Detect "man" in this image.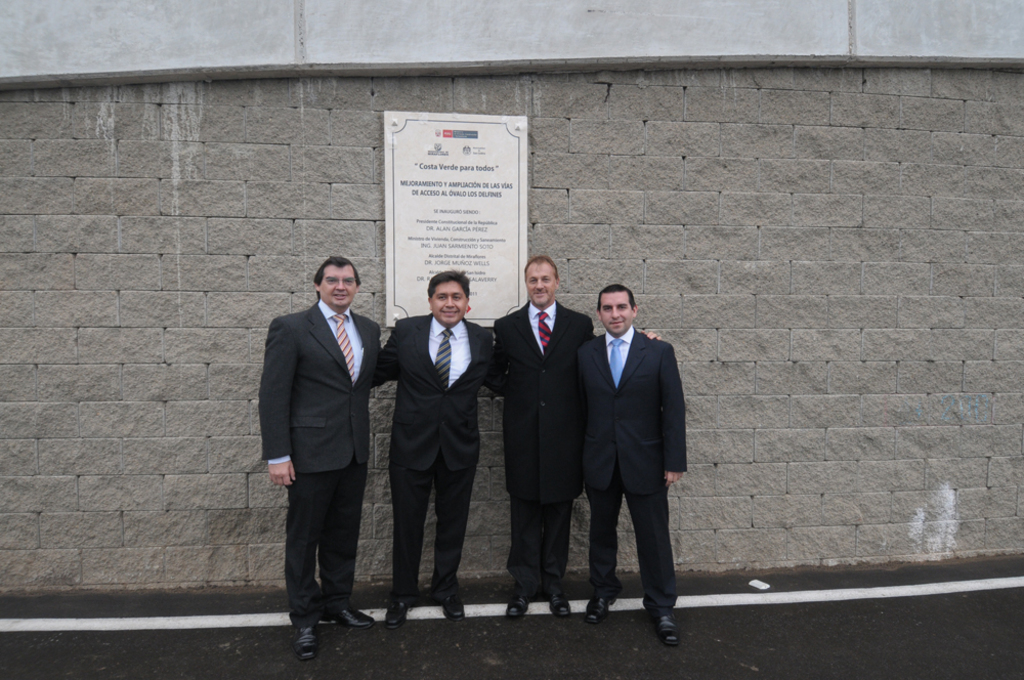
Detection: rect(492, 255, 657, 615).
